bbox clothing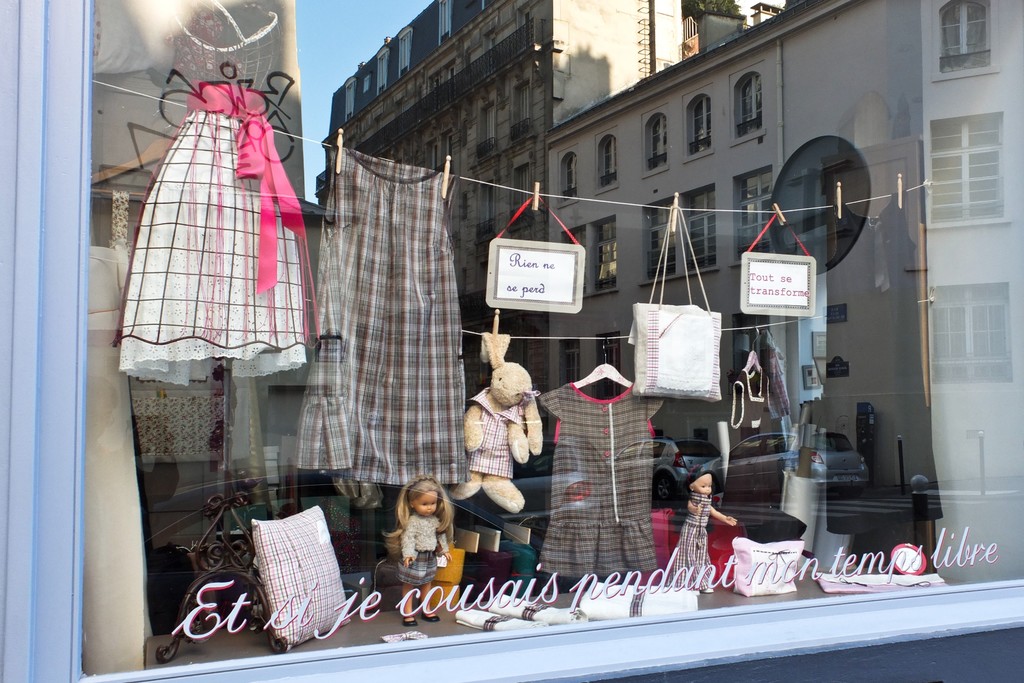
{"left": 474, "top": 393, "right": 519, "bottom": 479}
